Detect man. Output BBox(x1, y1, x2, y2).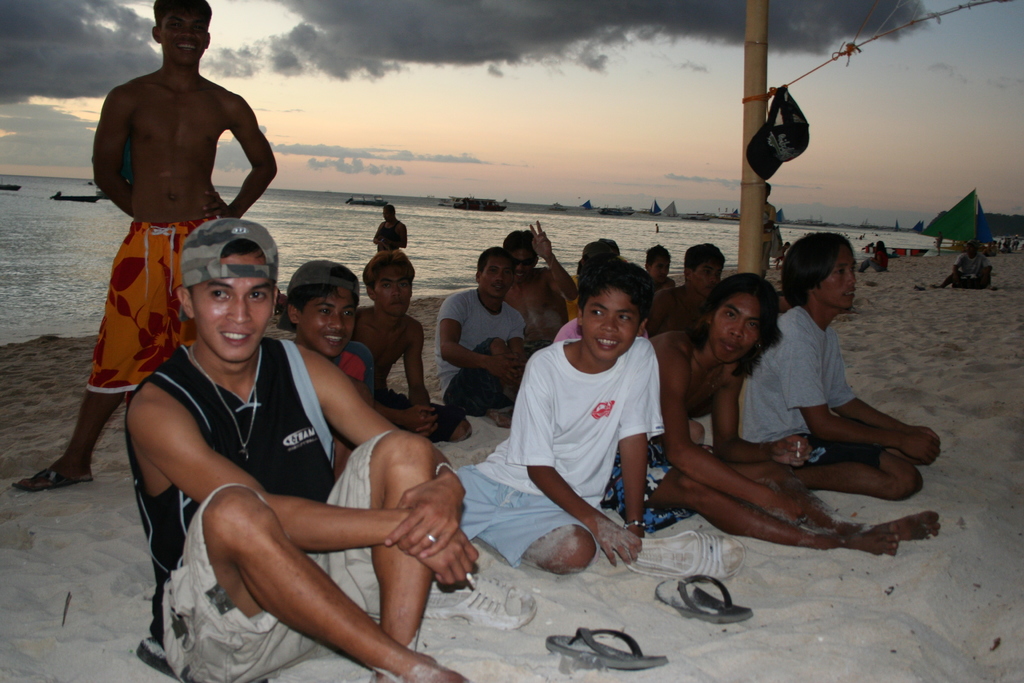
BBox(746, 225, 947, 507).
